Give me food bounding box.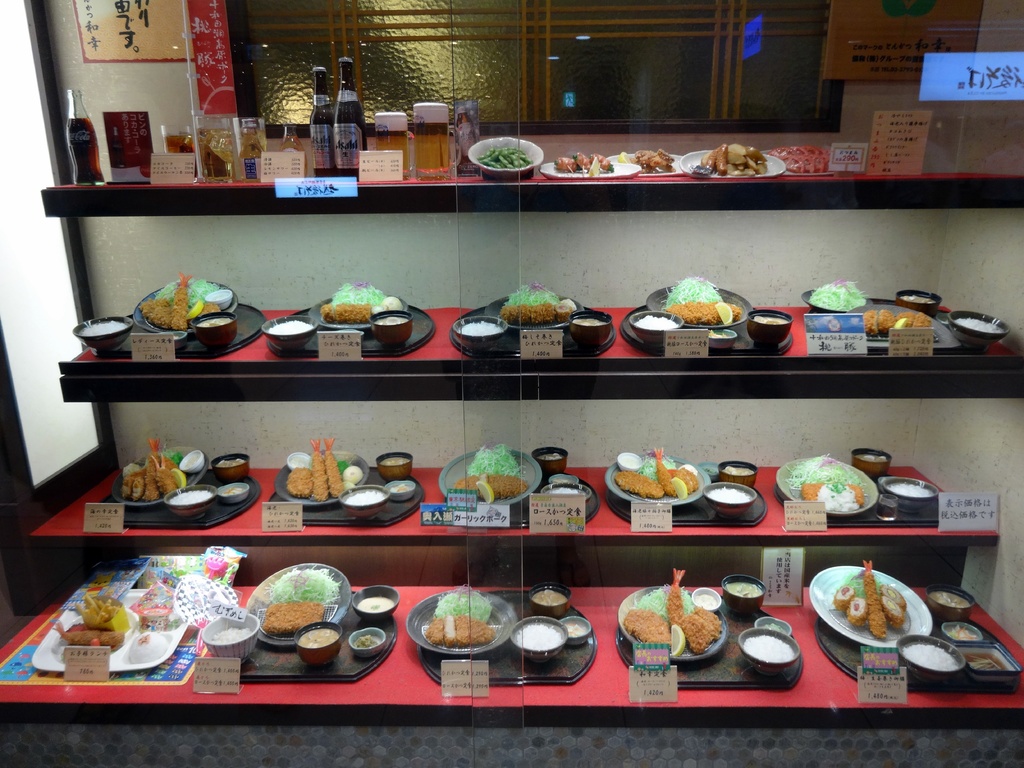
[206,627,250,648].
